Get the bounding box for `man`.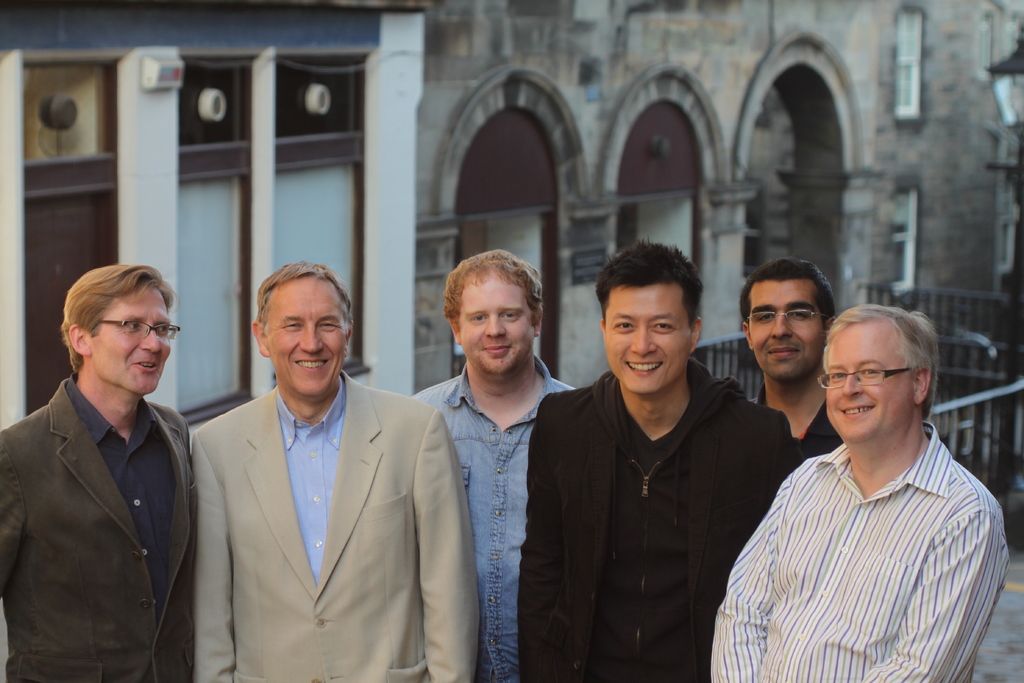
714/304/1009/682.
